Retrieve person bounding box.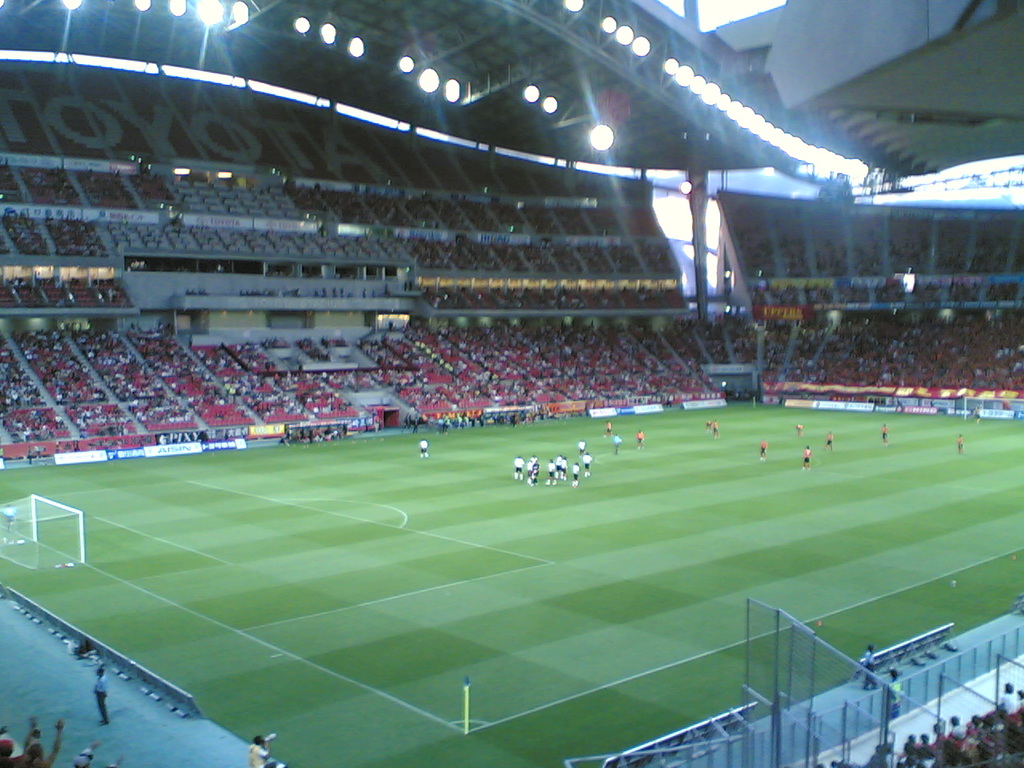
Bounding box: [421, 436, 430, 456].
